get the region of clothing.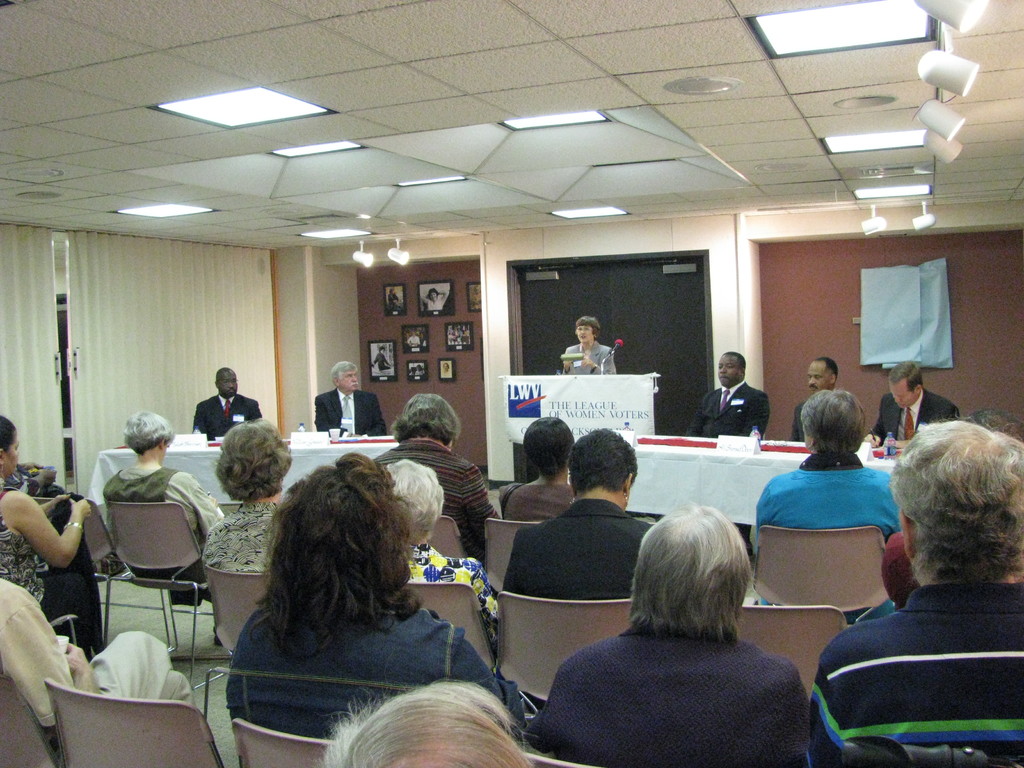
(left=189, top=396, right=264, bottom=440).
